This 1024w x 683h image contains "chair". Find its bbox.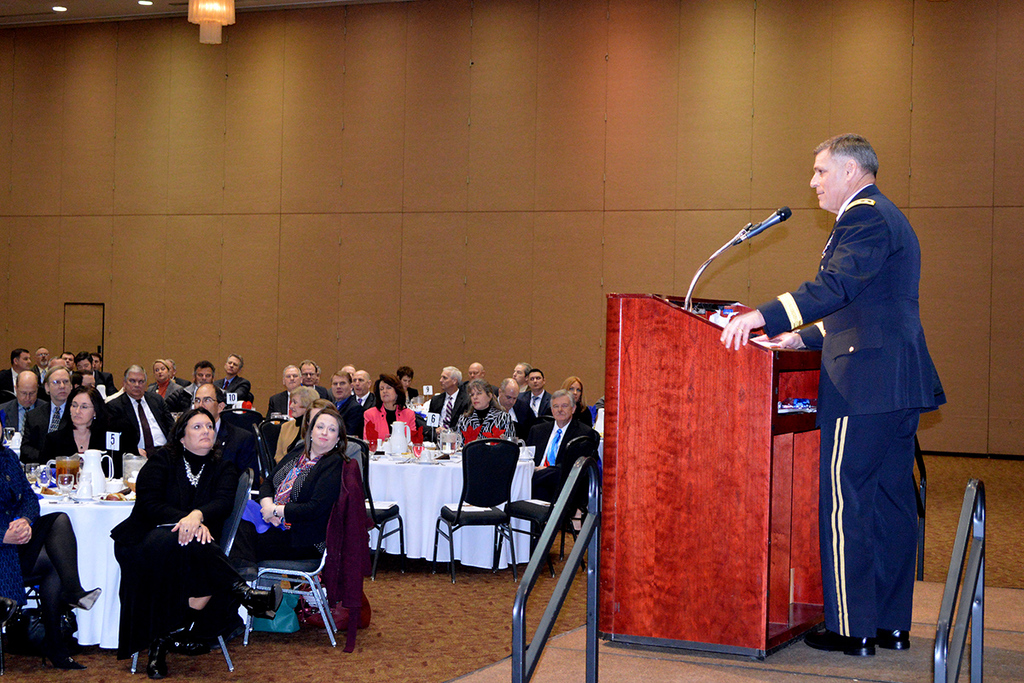
bbox=(422, 428, 532, 619).
